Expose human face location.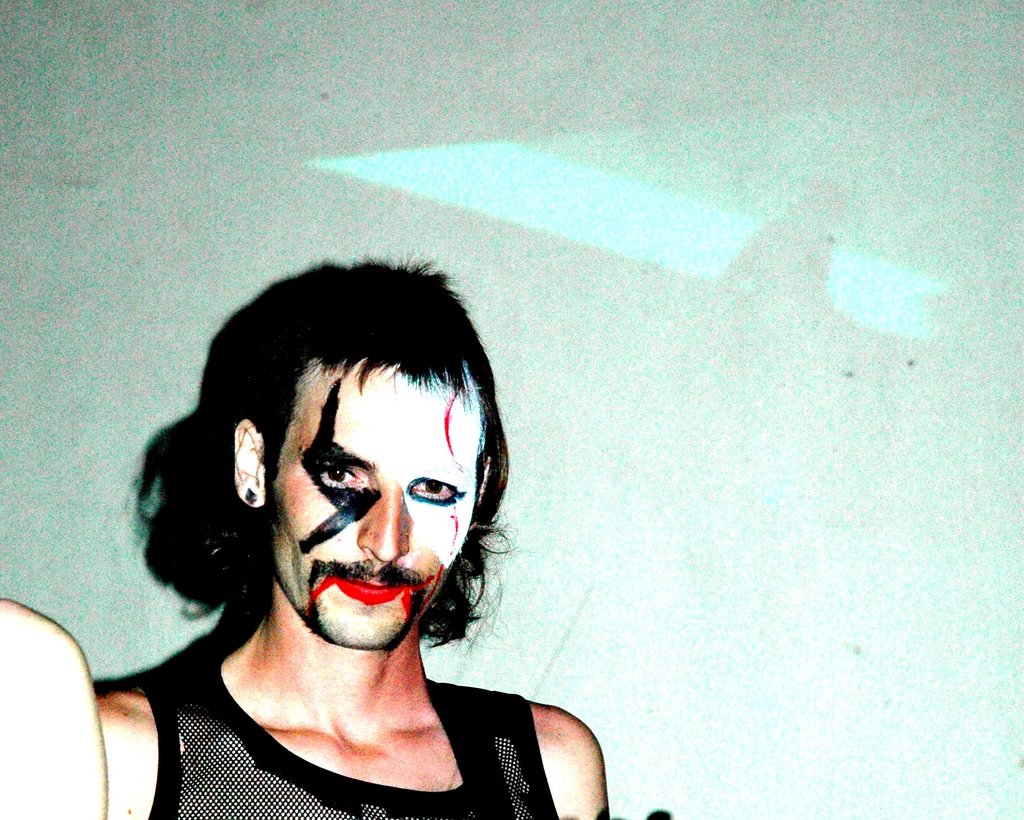
Exposed at detection(266, 376, 483, 647).
